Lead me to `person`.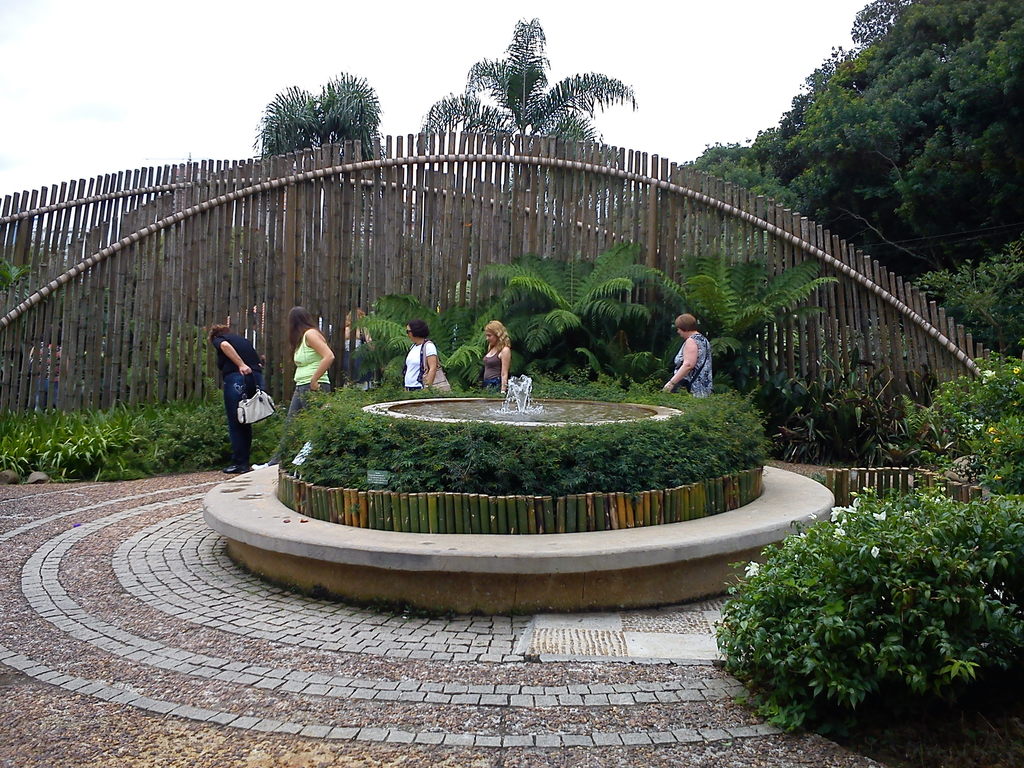
Lead to bbox(345, 305, 376, 382).
